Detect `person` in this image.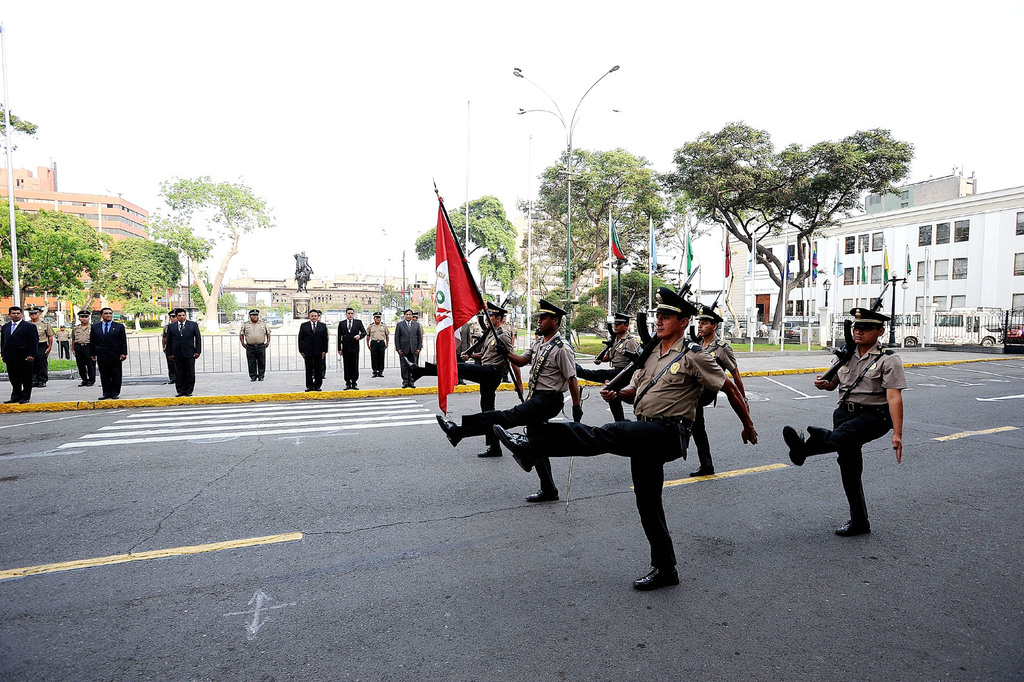
Detection: (20,306,49,385).
